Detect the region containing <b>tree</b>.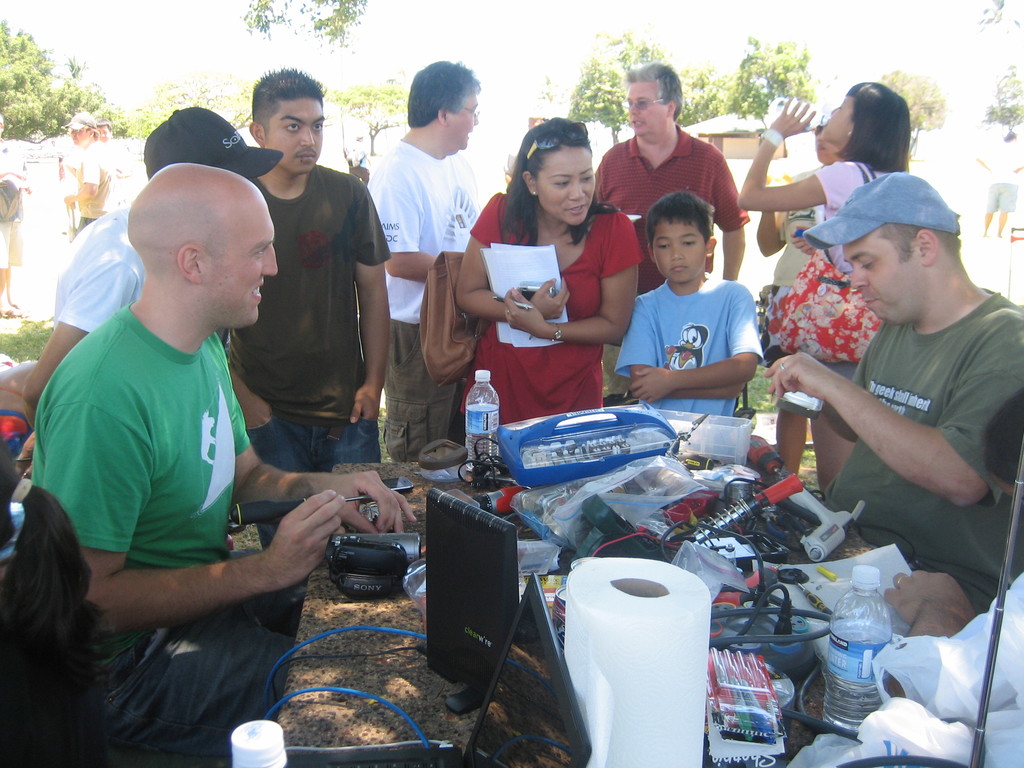
(561,26,715,141).
